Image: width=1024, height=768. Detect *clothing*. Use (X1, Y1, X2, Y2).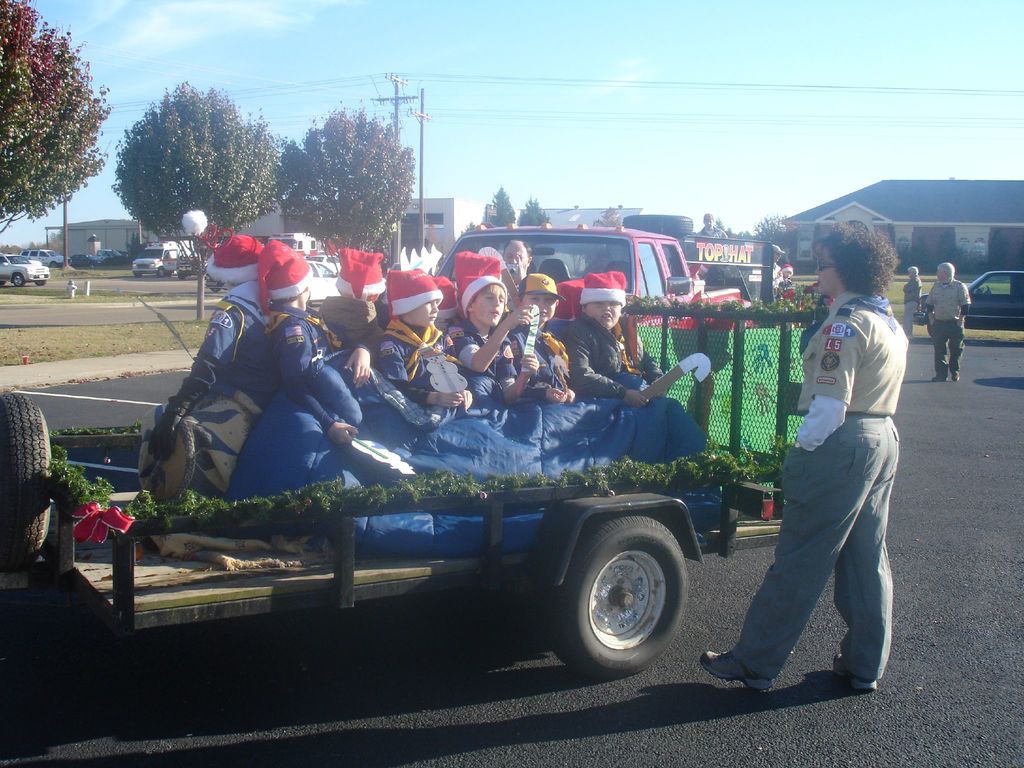
(900, 268, 929, 316).
